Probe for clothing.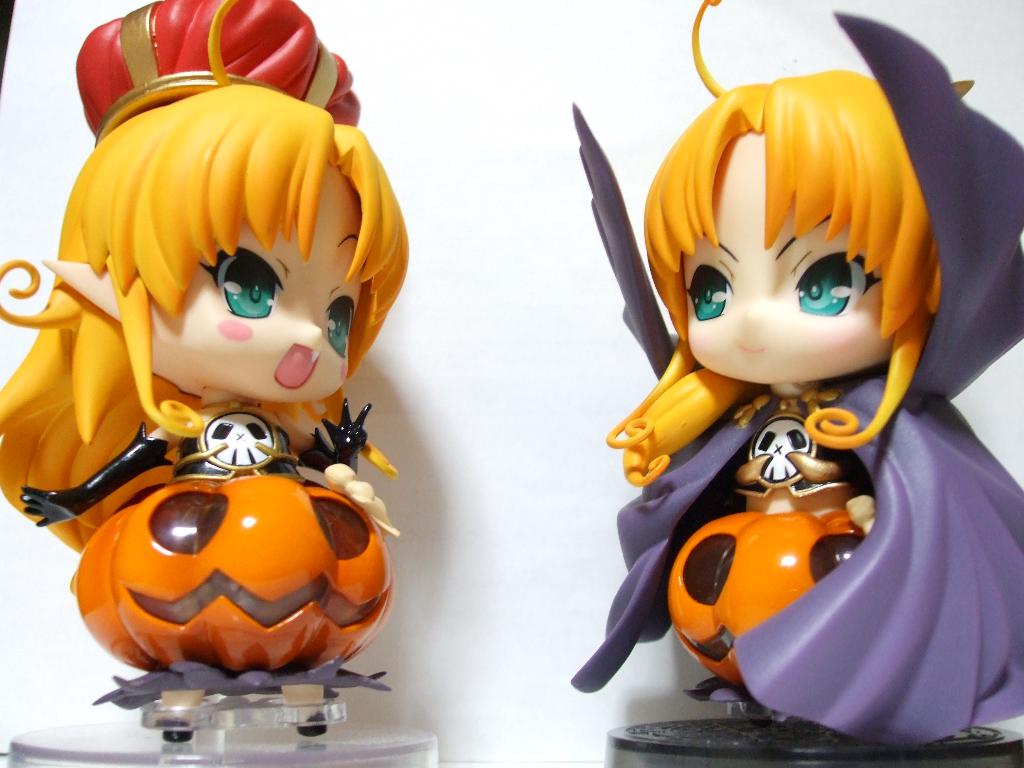
Probe result: pyautogui.locateOnScreen(545, 78, 1005, 730).
